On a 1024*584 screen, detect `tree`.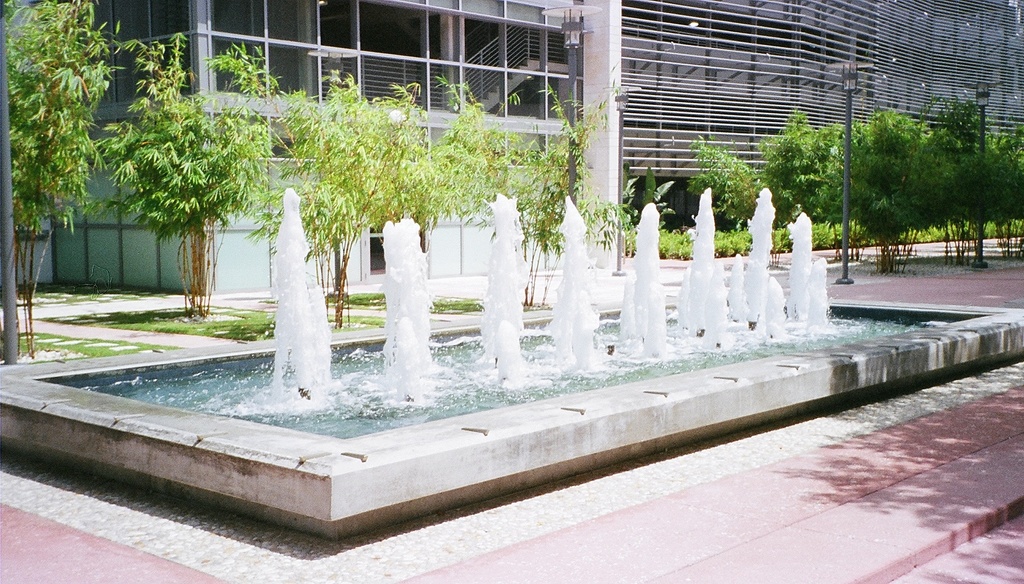
569/86/633/275.
